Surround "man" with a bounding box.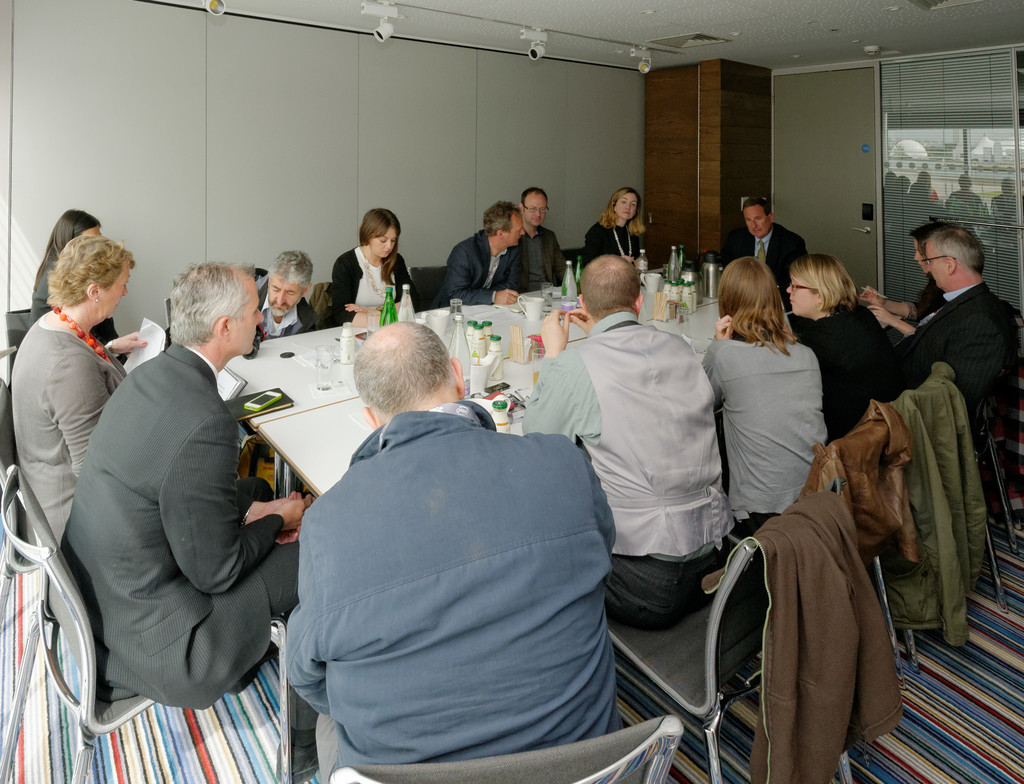
{"x1": 283, "y1": 317, "x2": 622, "y2": 783}.
